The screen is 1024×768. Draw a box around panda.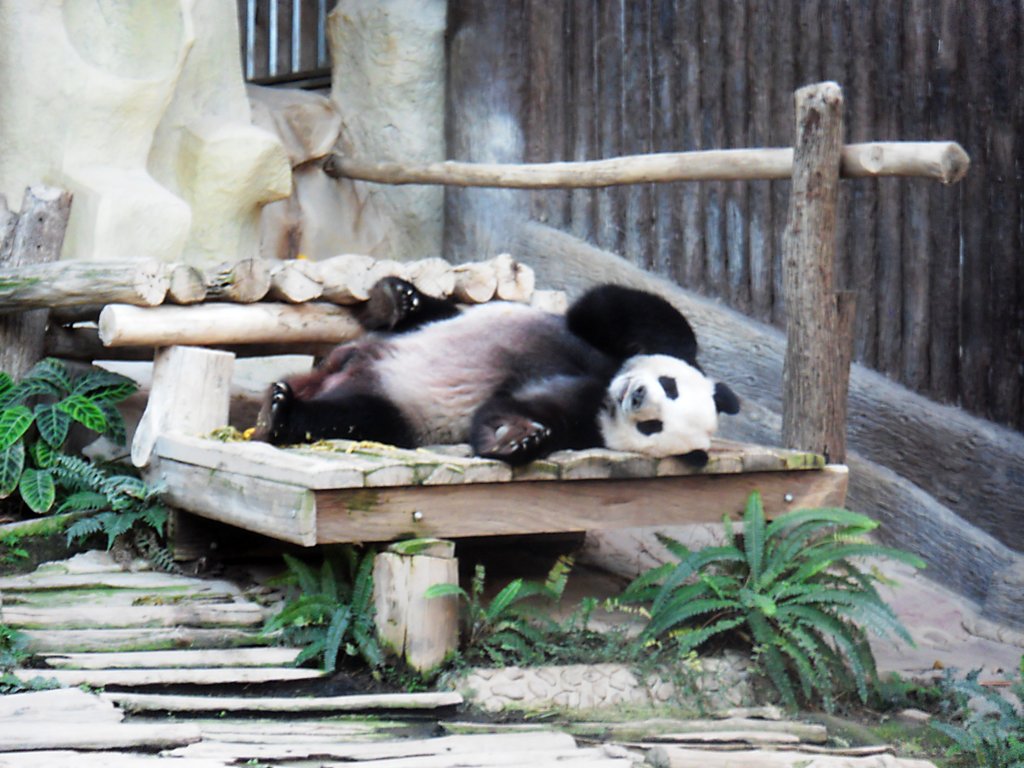
BBox(255, 271, 748, 470).
